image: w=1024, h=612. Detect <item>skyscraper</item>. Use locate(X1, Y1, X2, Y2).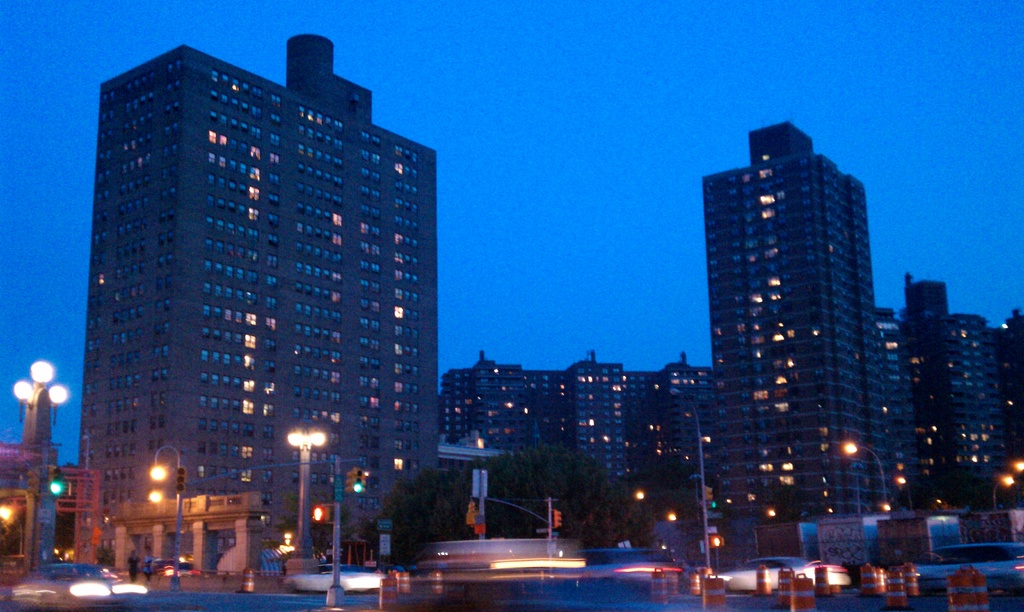
locate(703, 123, 895, 542).
